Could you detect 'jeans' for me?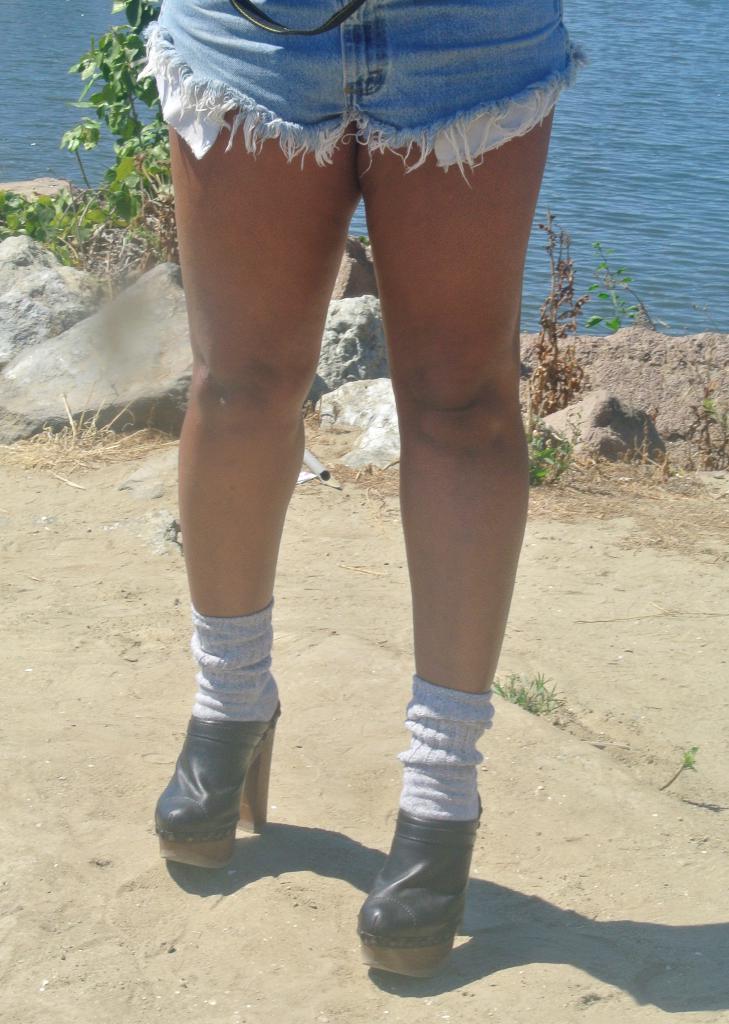
Detection result: bbox=[118, 4, 588, 180].
